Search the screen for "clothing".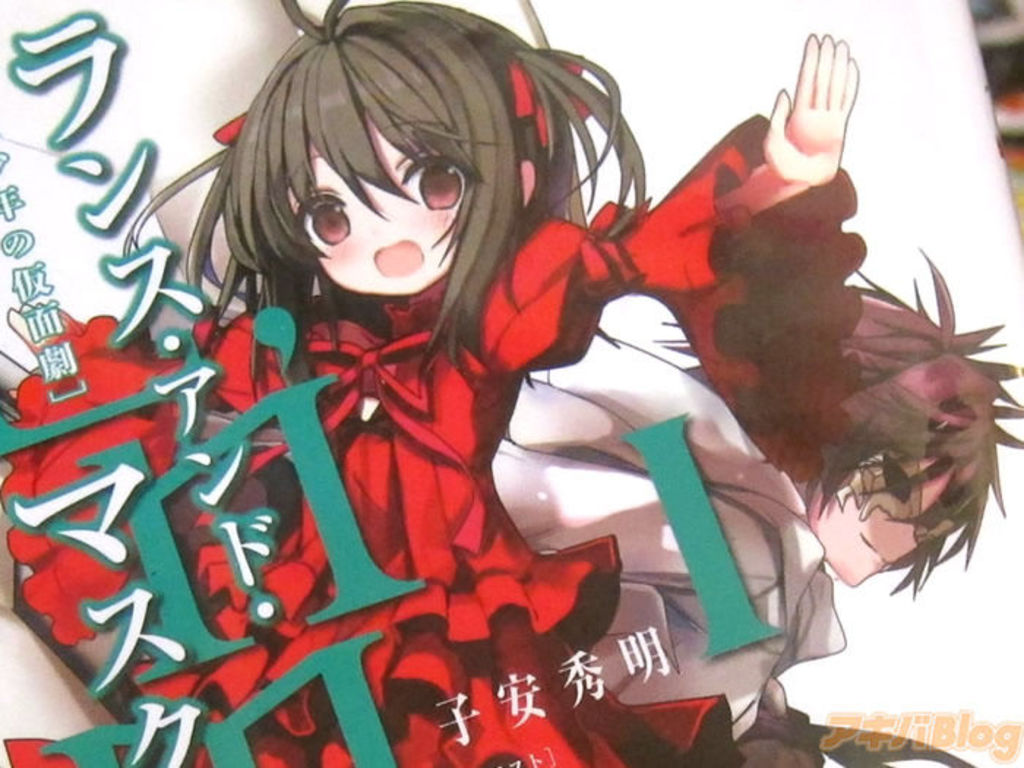
Found at <region>0, 101, 860, 767</region>.
